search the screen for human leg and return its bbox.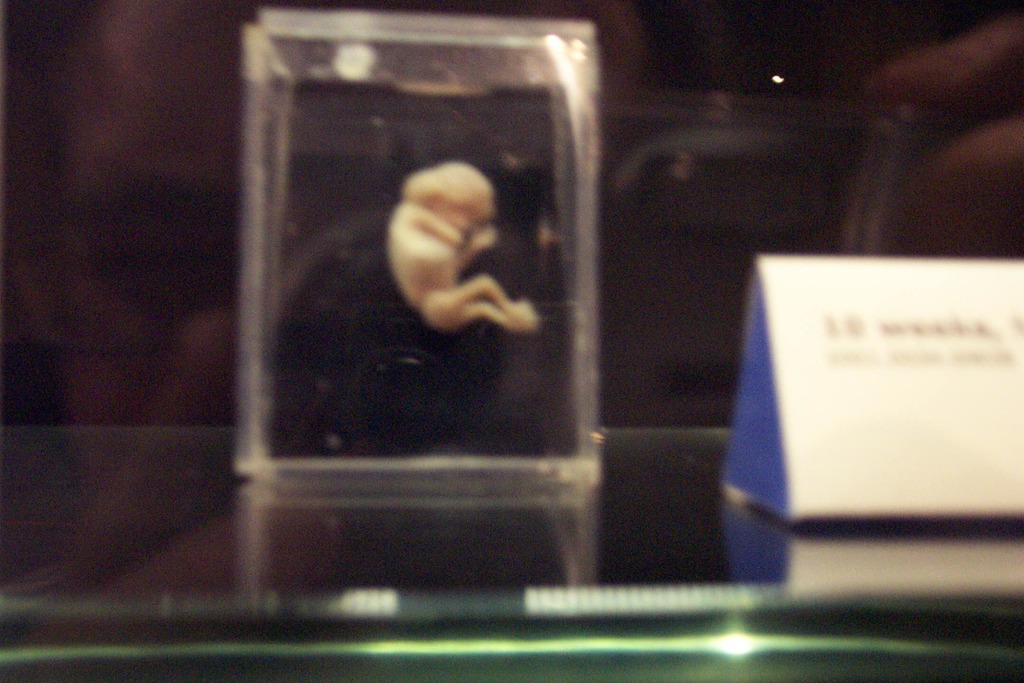
Found: left=430, top=275, right=537, bottom=327.
